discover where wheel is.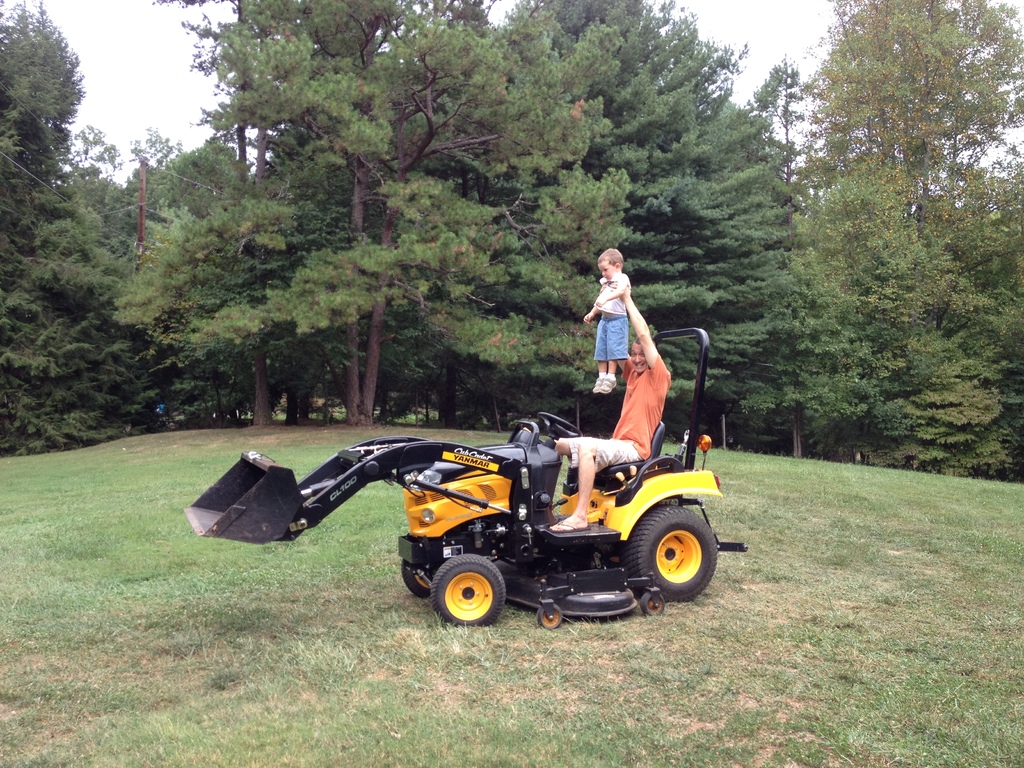
Discovered at l=540, t=600, r=566, b=630.
